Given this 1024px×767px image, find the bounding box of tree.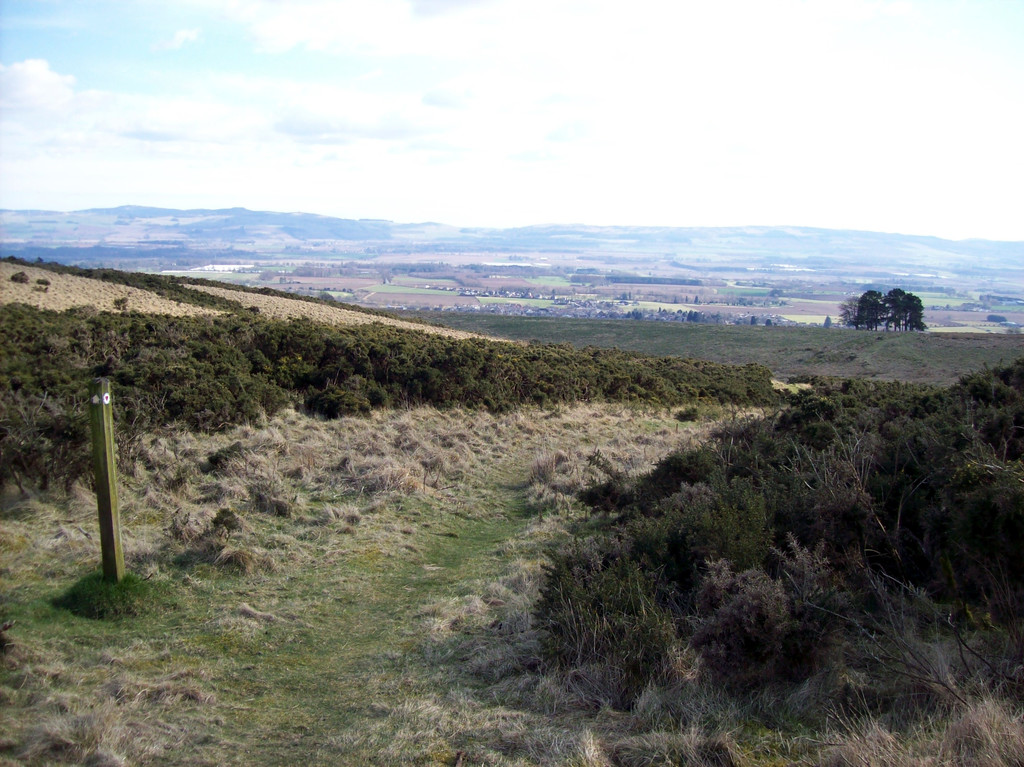
crop(883, 283, 928, 327).
